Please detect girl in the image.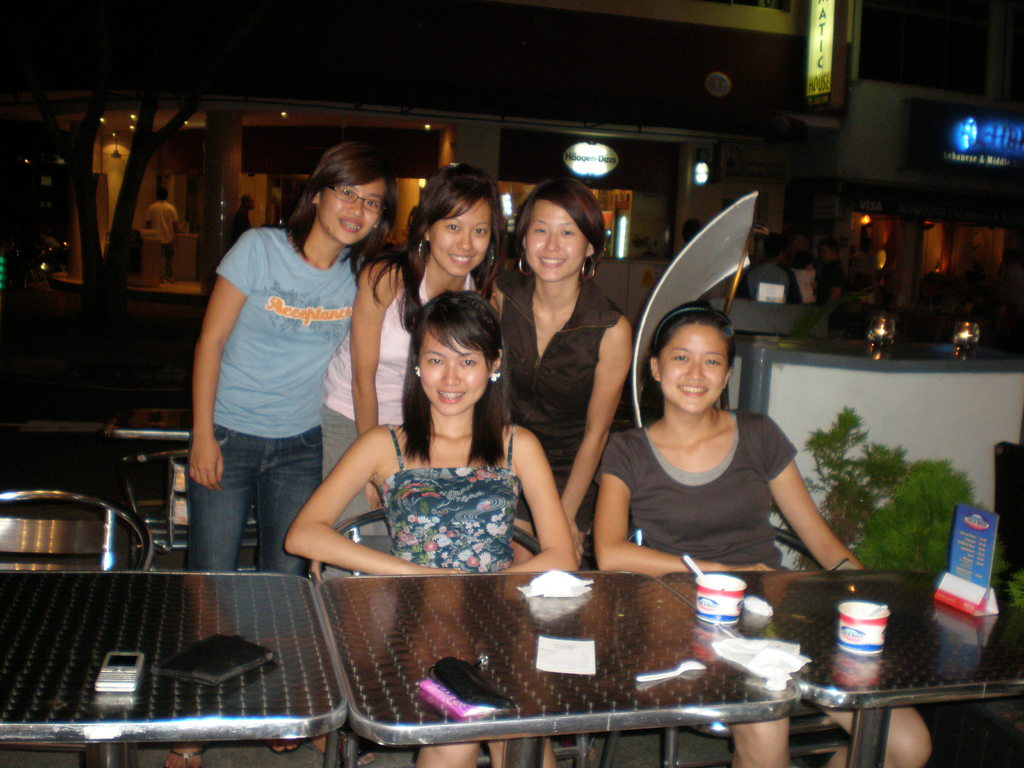
[left=592, top=296, right=933, bottom=767].
